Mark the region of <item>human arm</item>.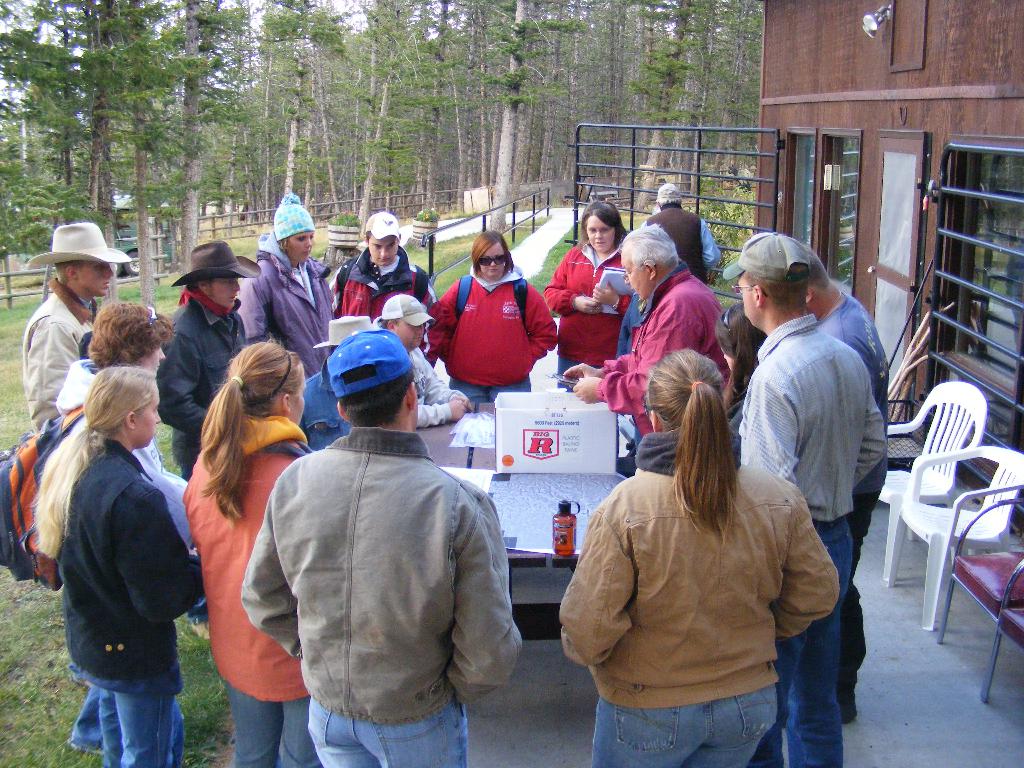
Region: region(234, 273, 277, 346).
